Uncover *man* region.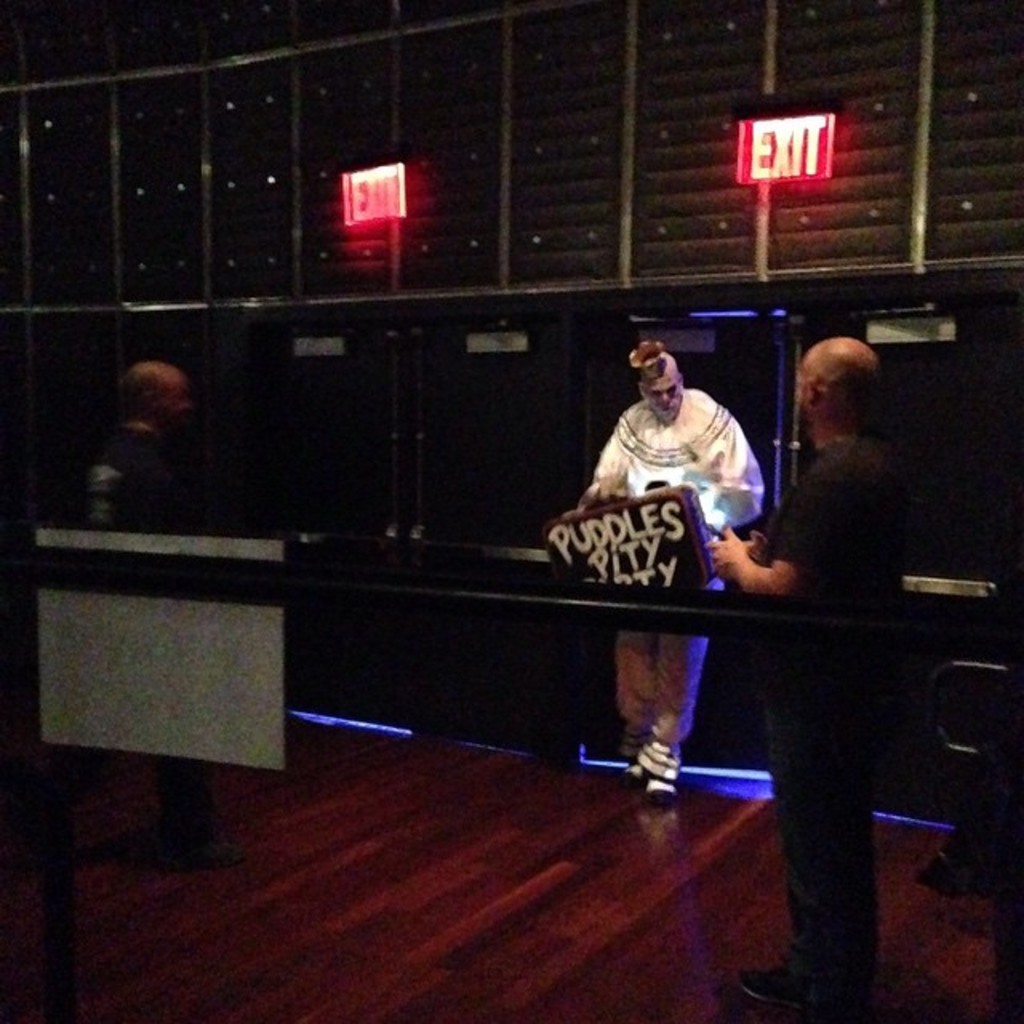
Uncovered: detection(706, 333, 901, 1022).
